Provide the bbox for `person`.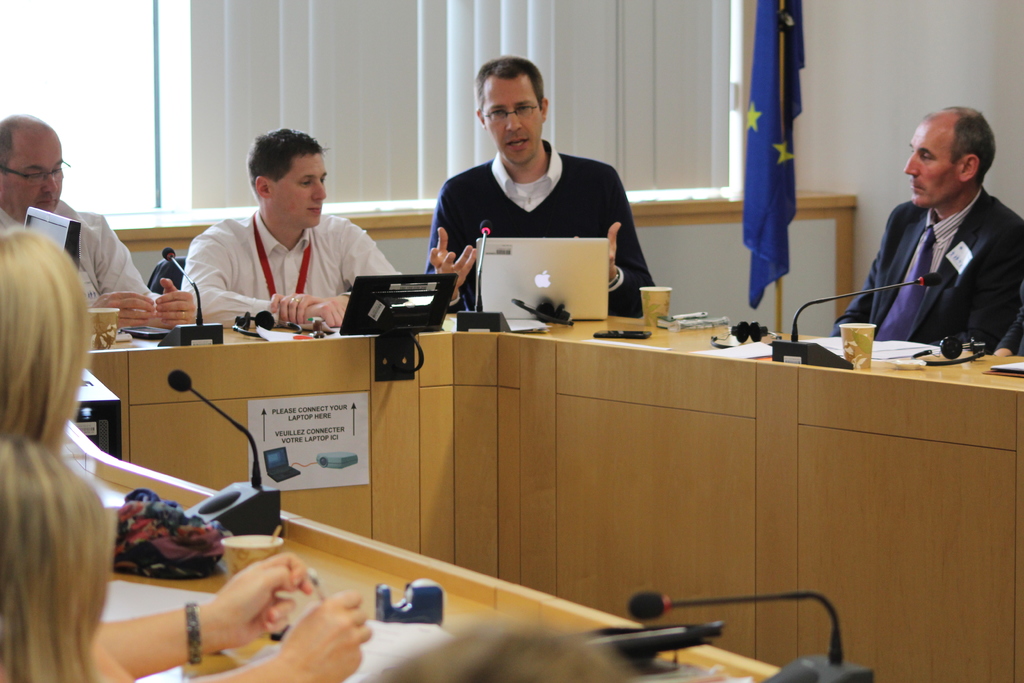
[left=178, top=131, right=399, bottom=327].
